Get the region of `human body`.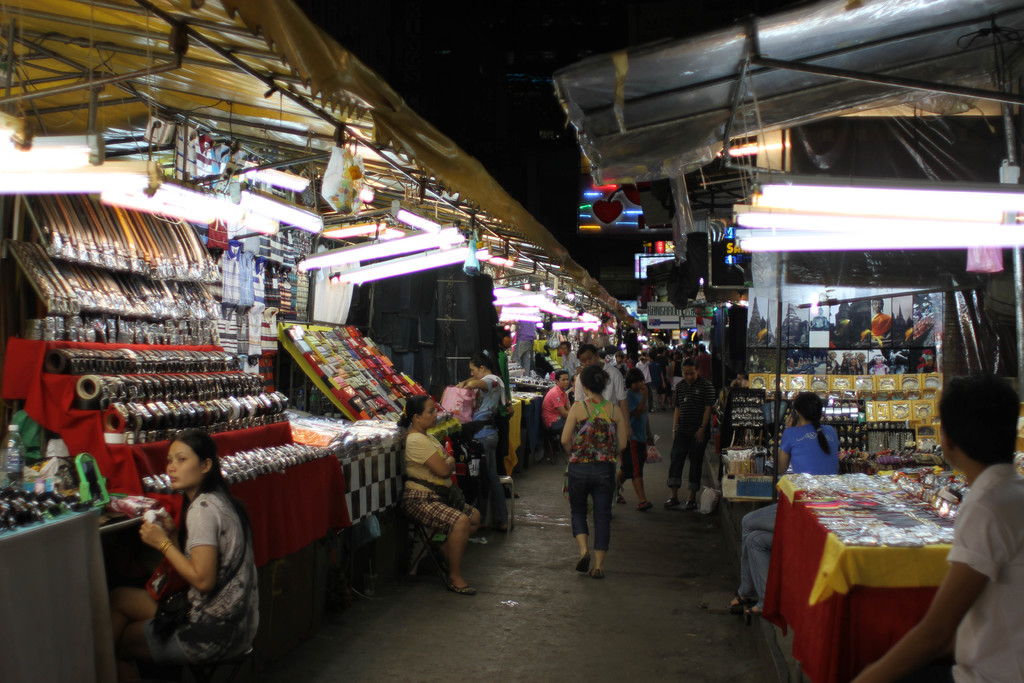
detection(399, 396, 477, 597).
